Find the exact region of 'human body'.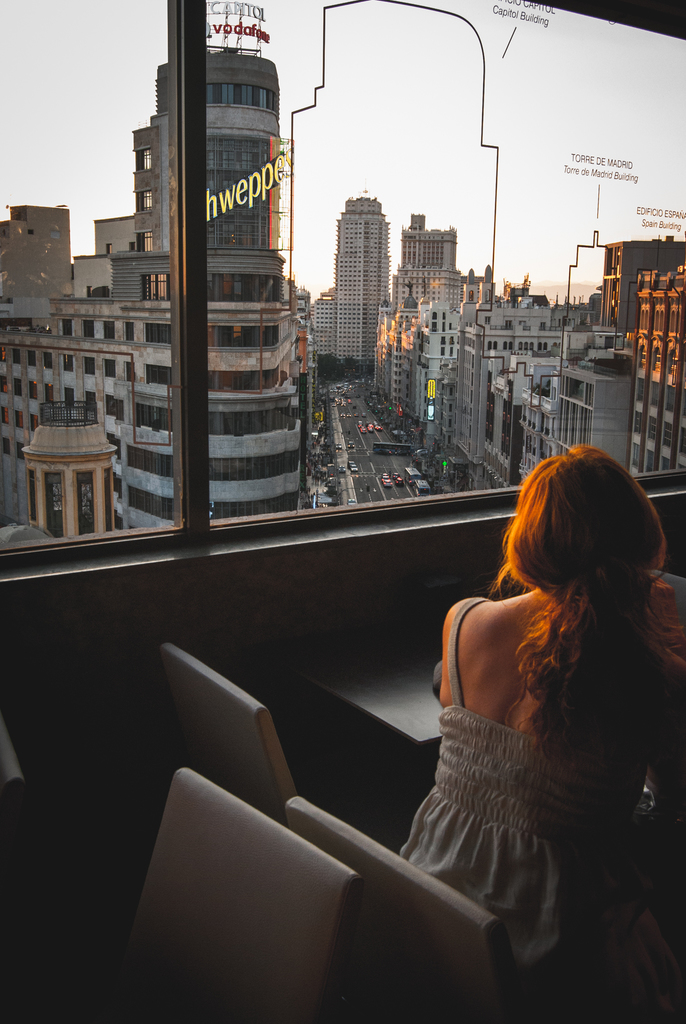
Exact region: {"left": 410, "top": 432, "right": 662, "bottom": 977}.
